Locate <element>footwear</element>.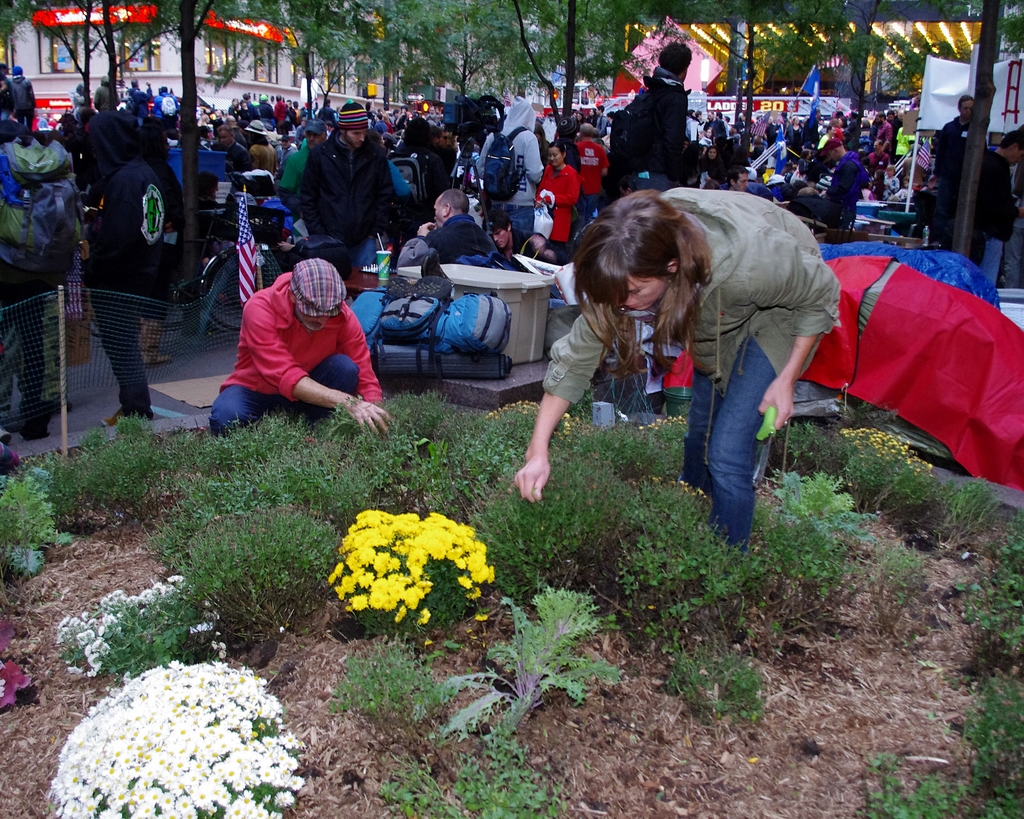
Bounding box: select_region(147, 353, 168, 370).
